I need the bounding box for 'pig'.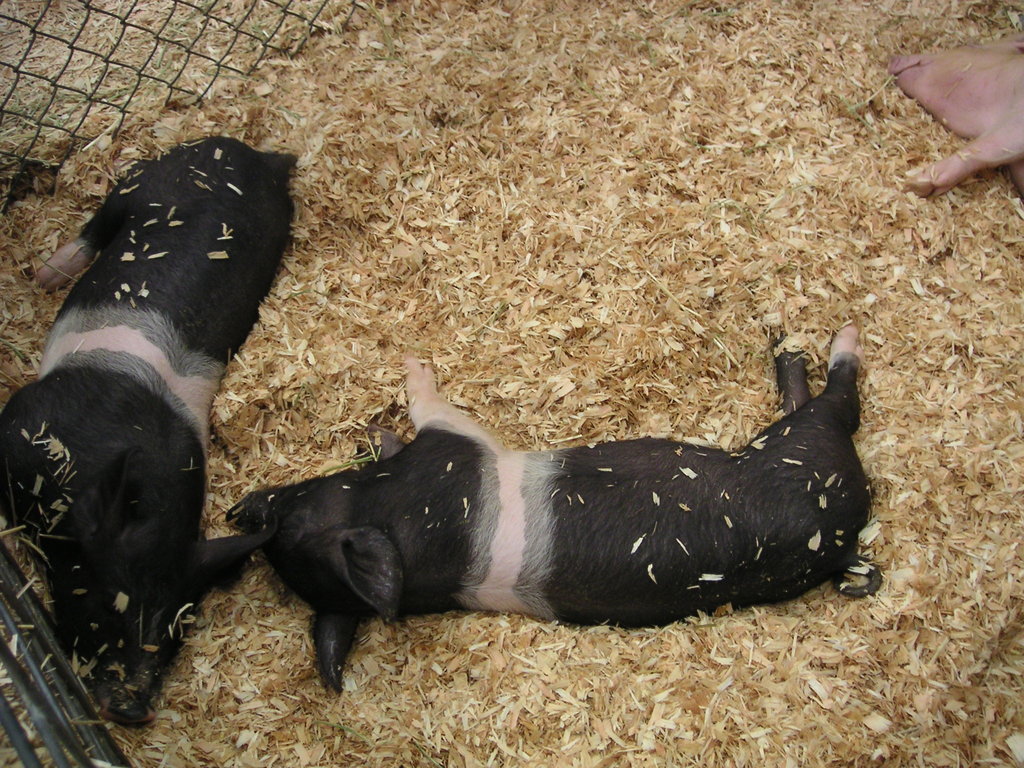
Here it is: left=227, top=323, right=884, bottom=696.
